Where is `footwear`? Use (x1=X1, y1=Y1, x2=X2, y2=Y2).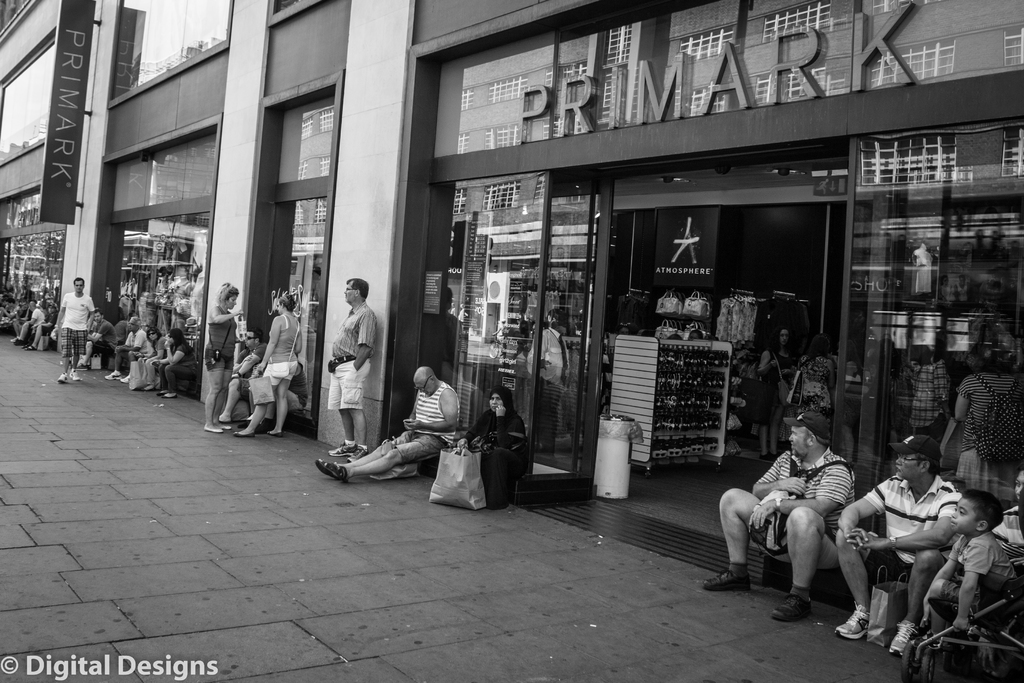
(x1=55, y1=370, x2=68, y2=383).
